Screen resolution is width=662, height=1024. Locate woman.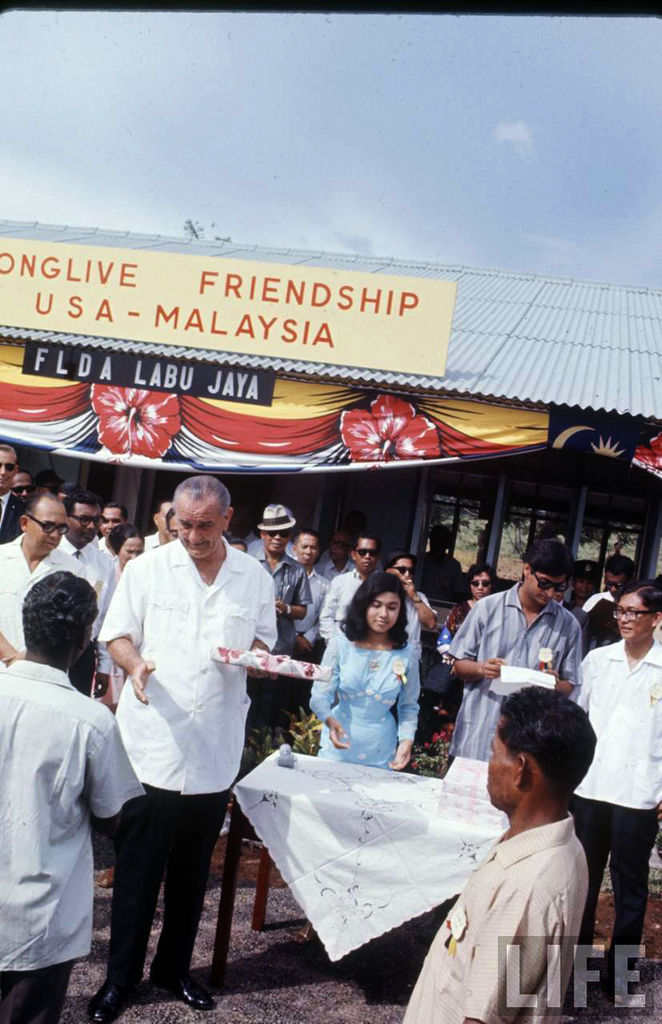
(x1=443, y1=568, x2=502, y2=661).
